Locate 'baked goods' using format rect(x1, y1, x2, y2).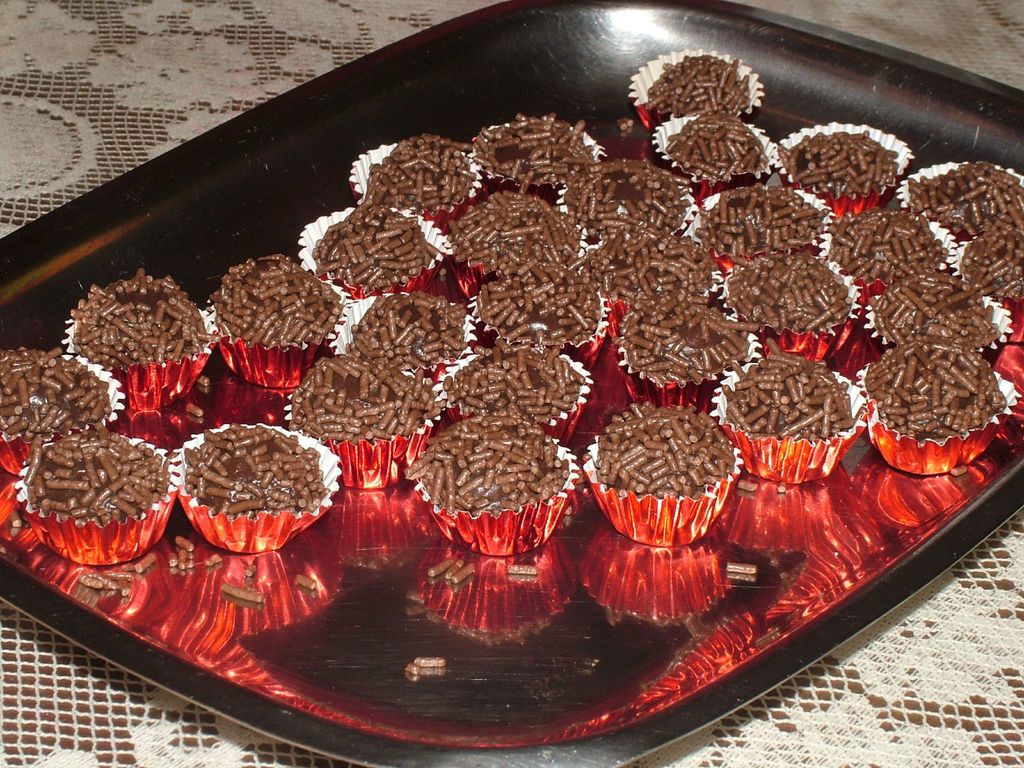
rect(867, 269, 1002, 349).
